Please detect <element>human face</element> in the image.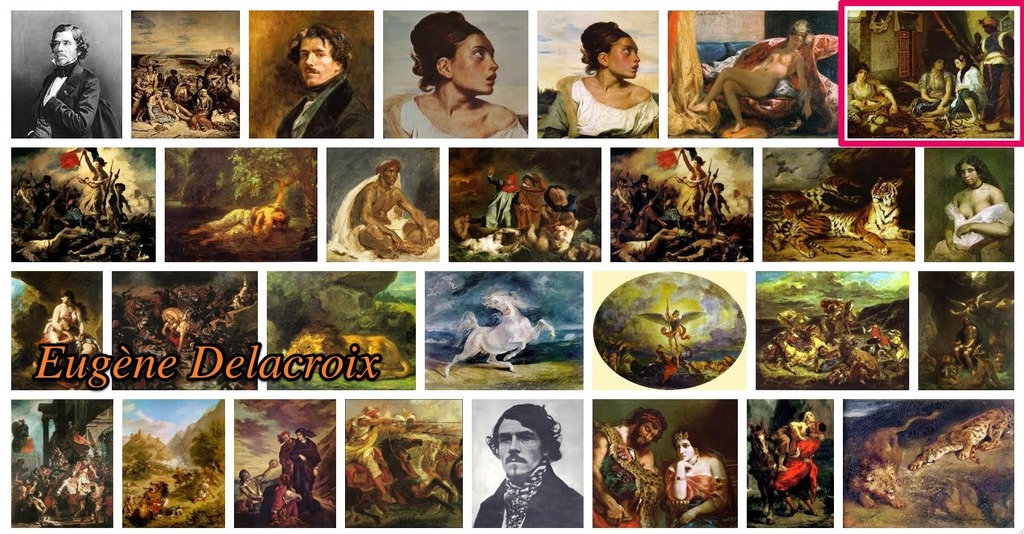
BBox(609, 34, 641, 77).
